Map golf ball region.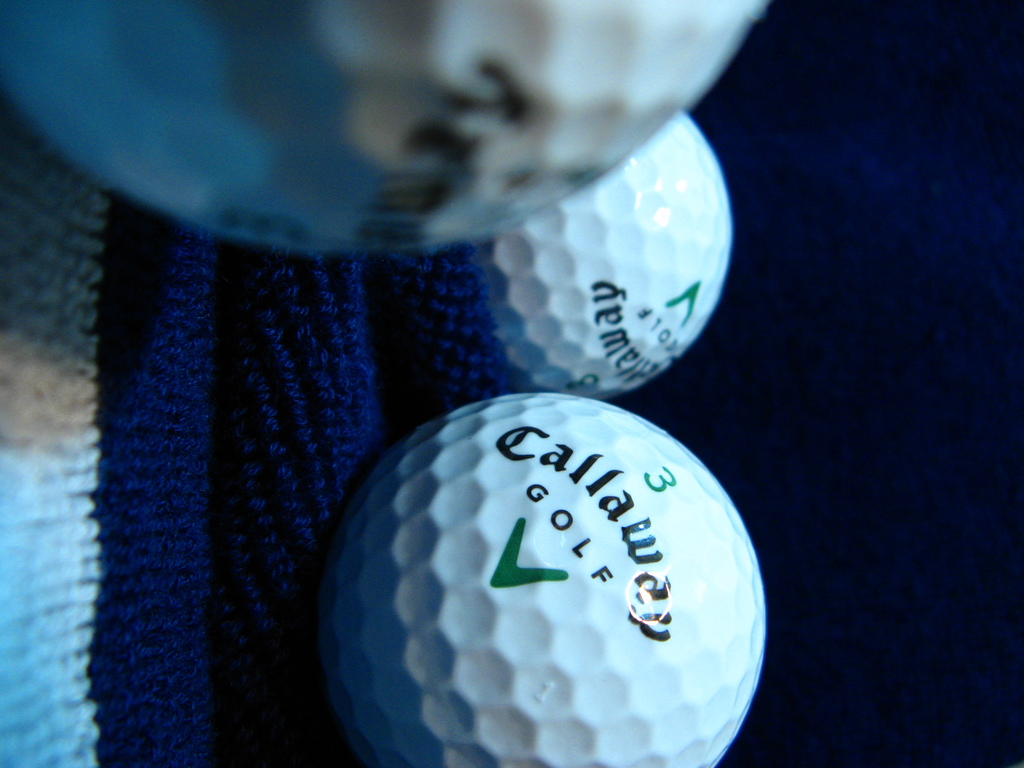
Mapped to BBox(333, 392, 767, 767).
